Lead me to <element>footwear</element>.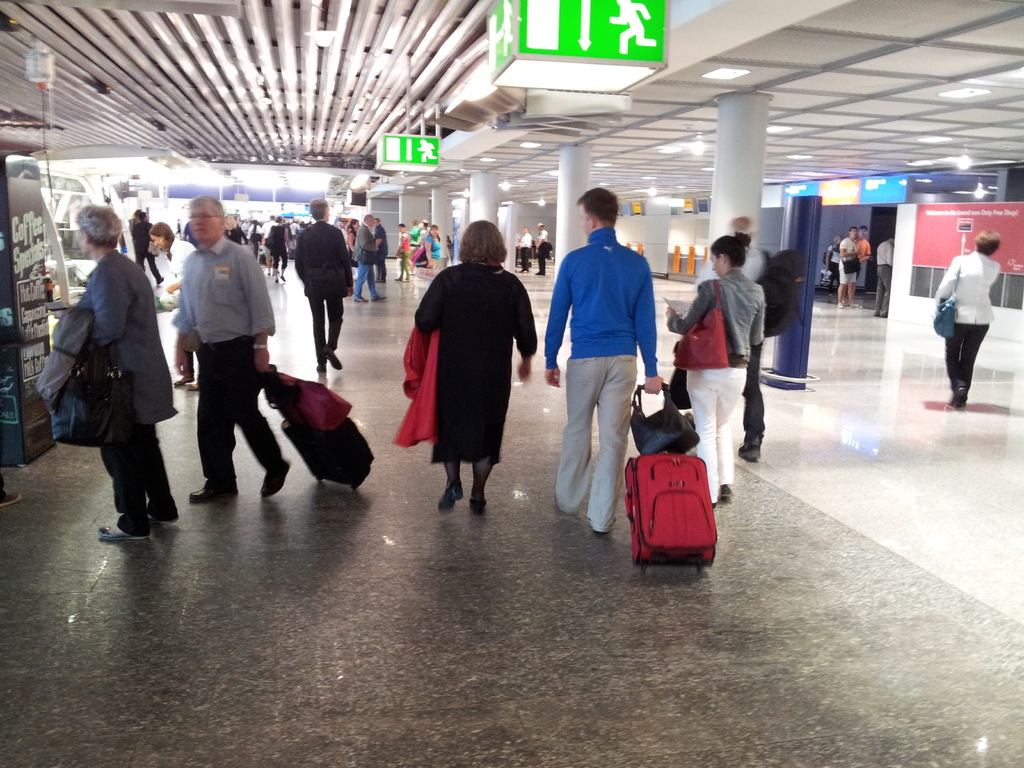
Lead to BBox(1, 490, 24, 507).
